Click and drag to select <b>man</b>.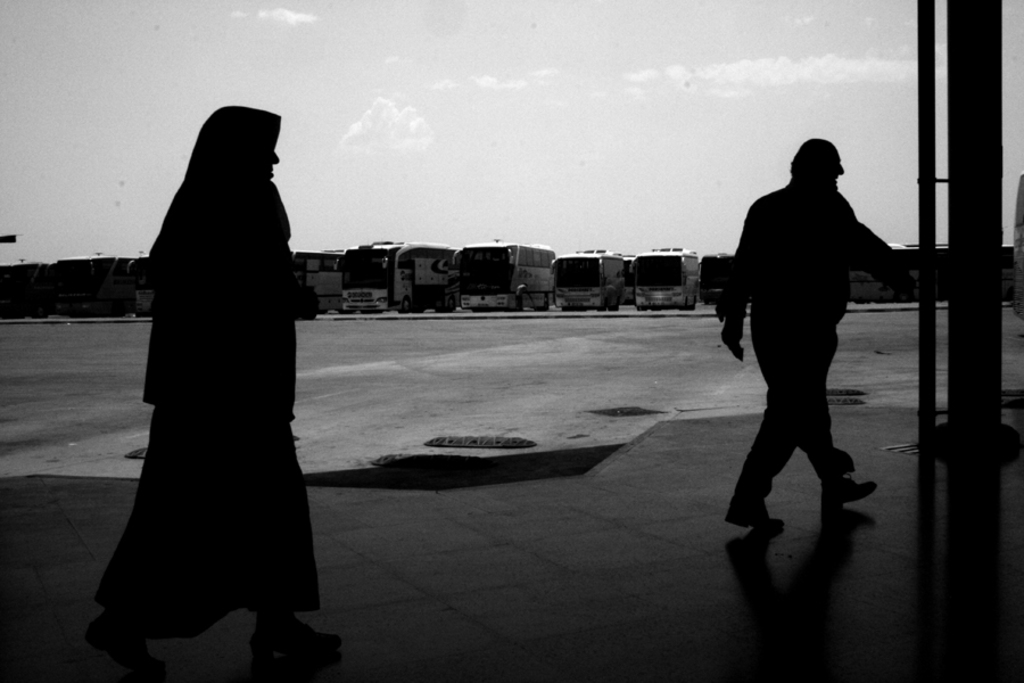
Selection: locate(718, 130, 903, 558).
